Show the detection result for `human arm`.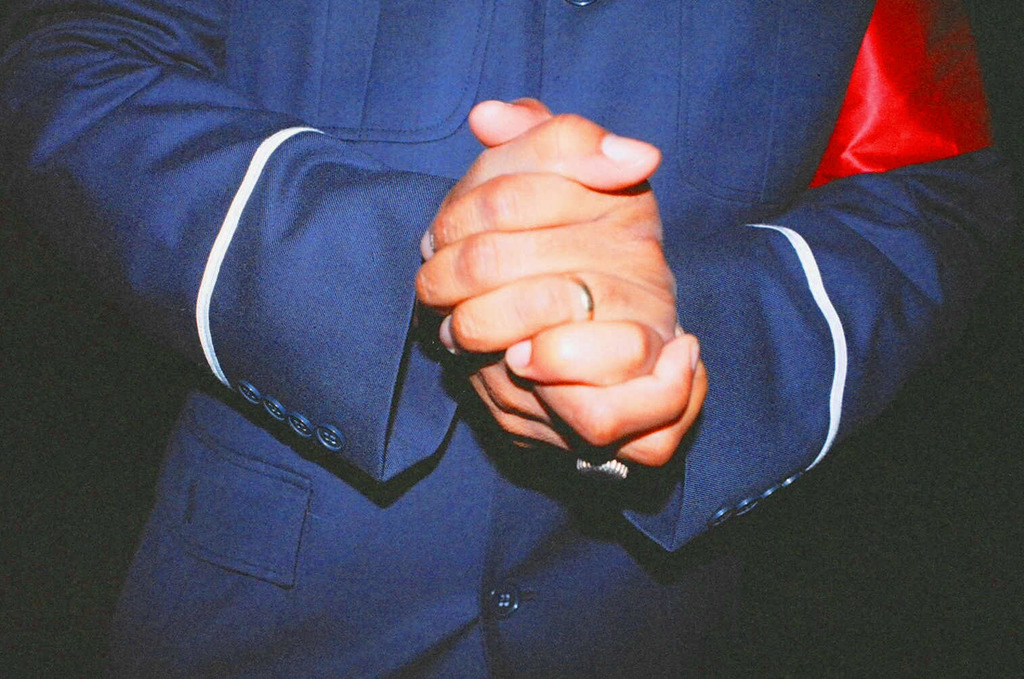
<box>374,79,1023,560</box>.
